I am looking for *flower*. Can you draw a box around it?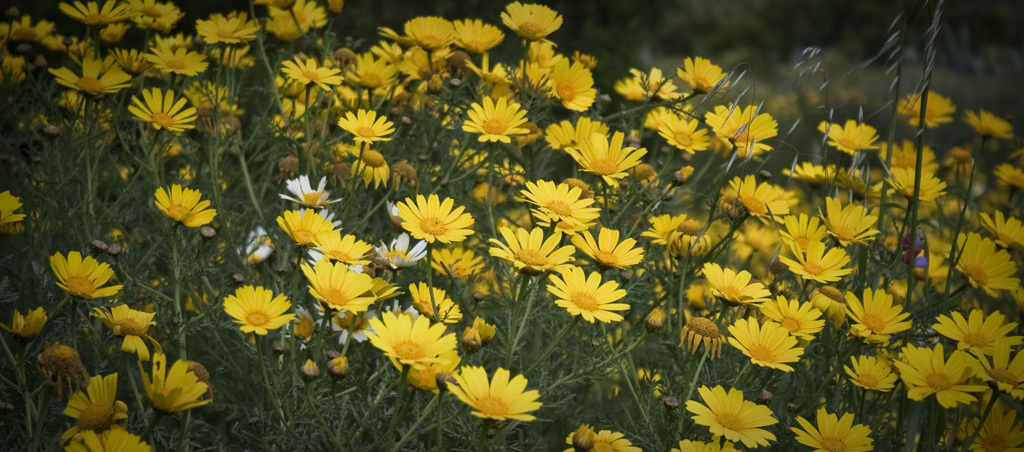
Sure, the bounding box is <box>643,212,684,248</box>.
